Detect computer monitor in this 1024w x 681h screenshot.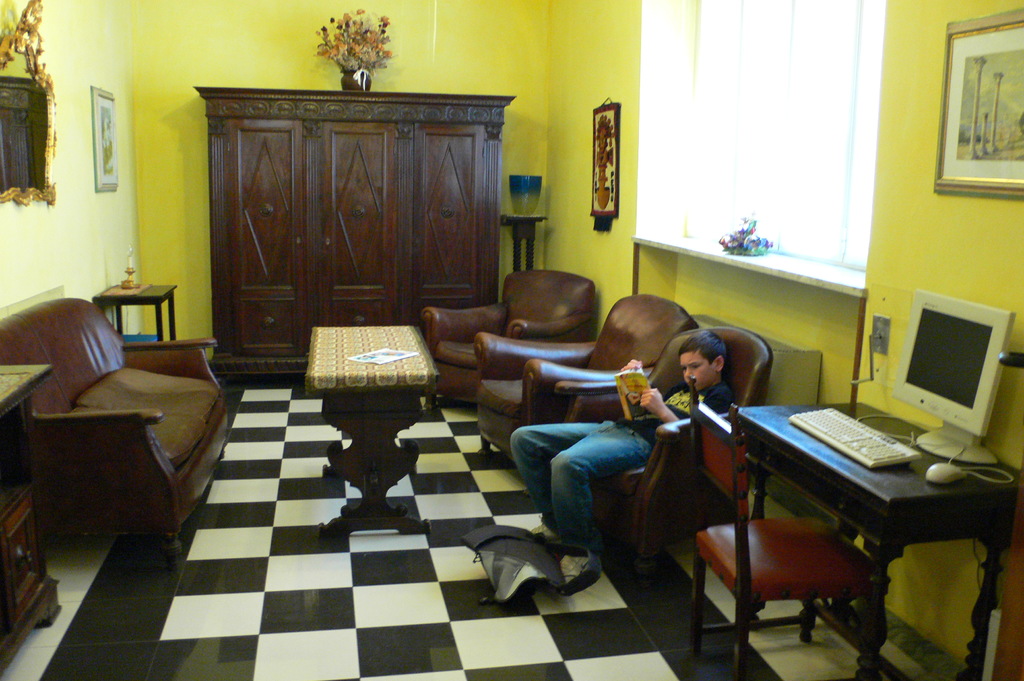
Detection: (885,285,1009,456).
